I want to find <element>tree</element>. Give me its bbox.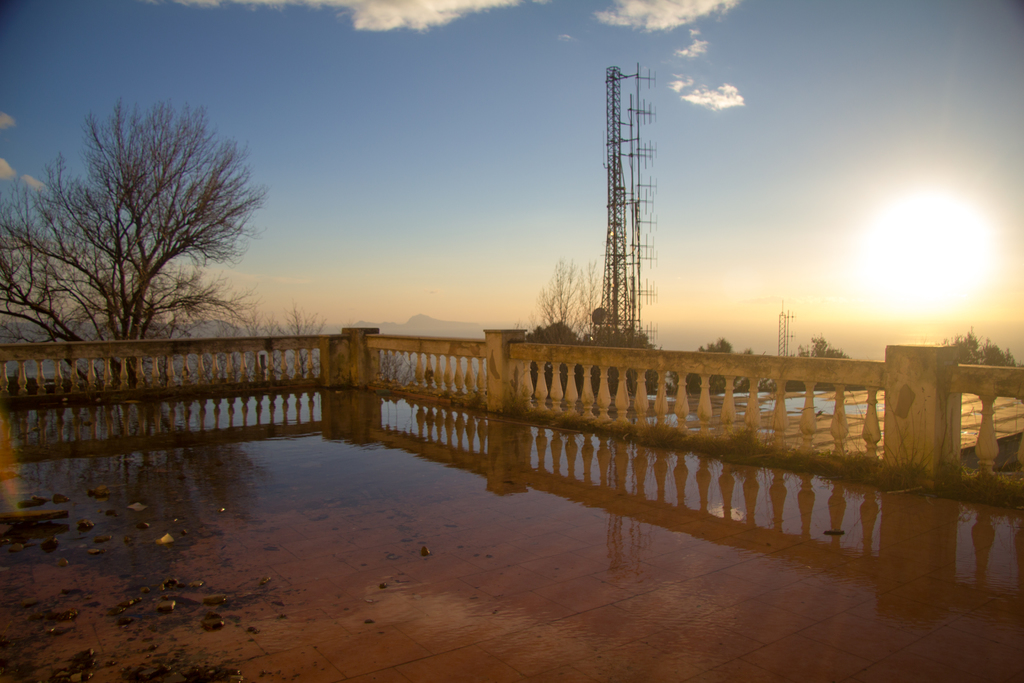
665:336:775:397.
